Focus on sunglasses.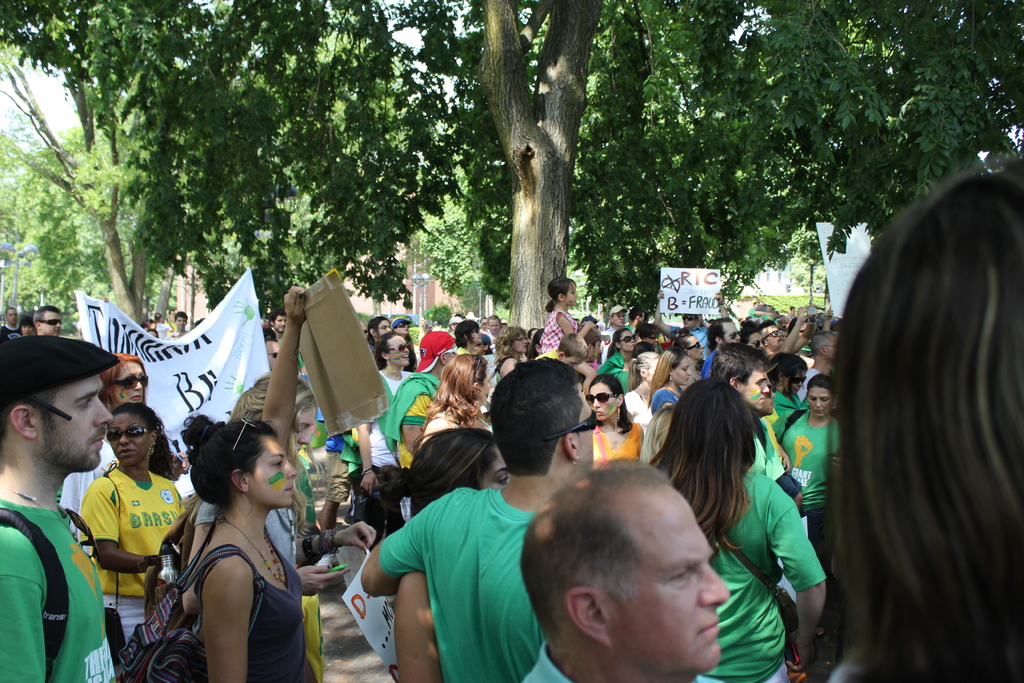
Focused at BBox(753, 340, 767, 348).
